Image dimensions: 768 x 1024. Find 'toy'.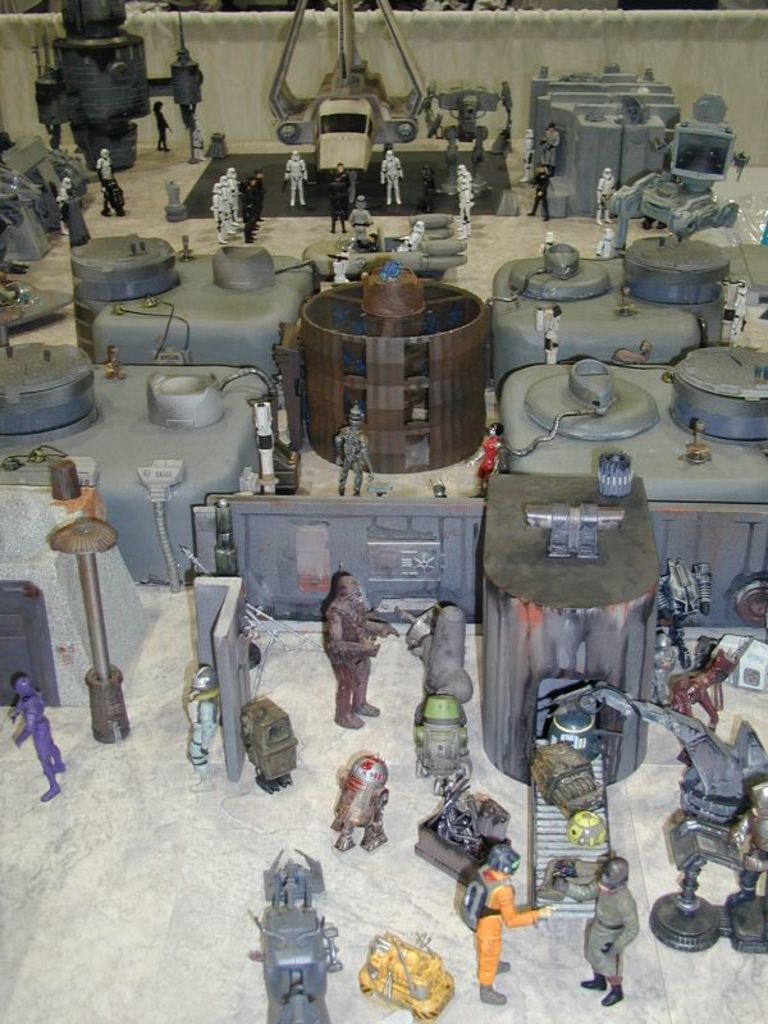
pyautogui.locateOnScreen(0, 128, 90, 279).
